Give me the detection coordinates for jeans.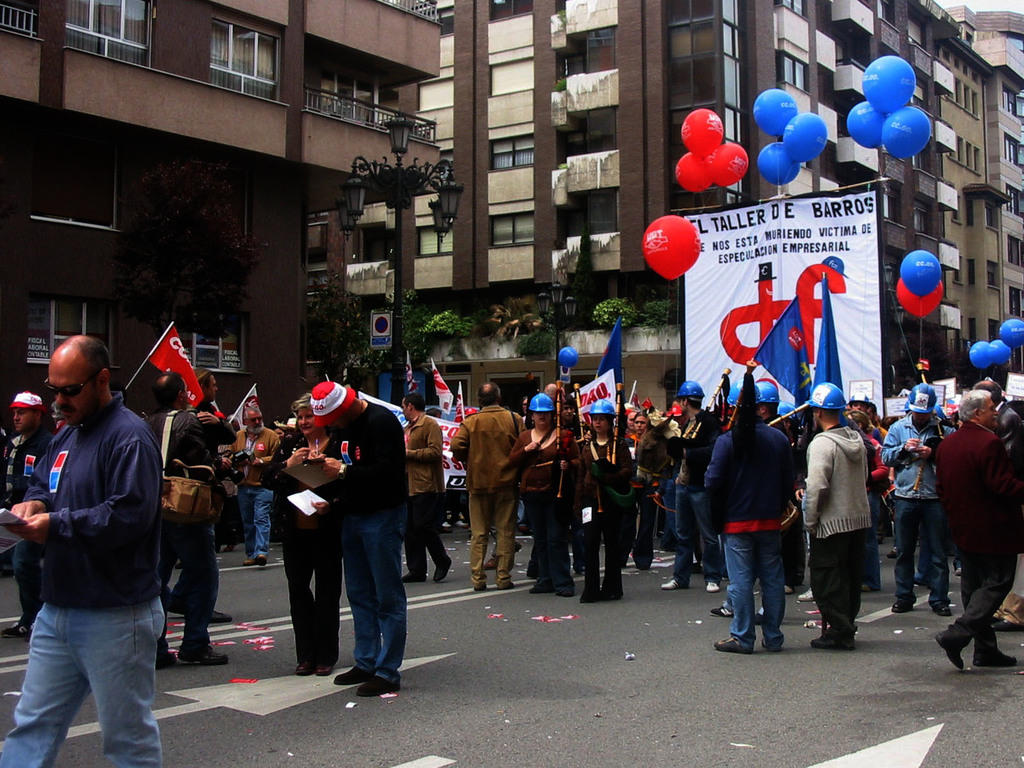
<region>168, 524, 220, 655</region>.
